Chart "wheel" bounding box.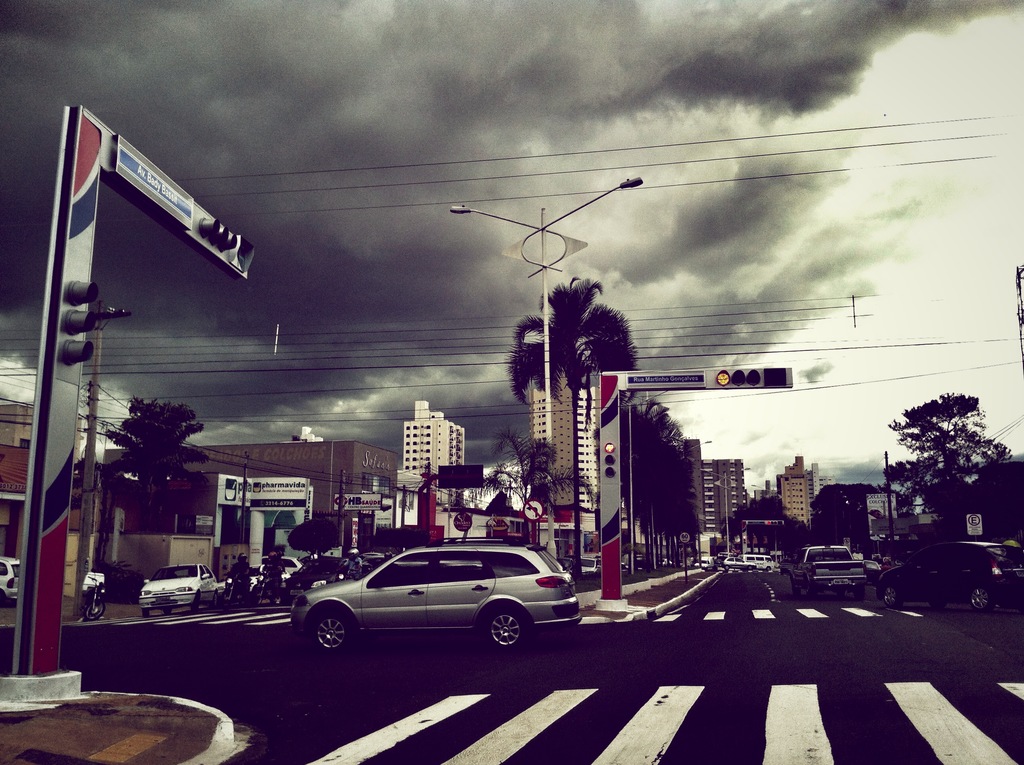
Charted: (left=855, top=586, right=867, bottom=599).
